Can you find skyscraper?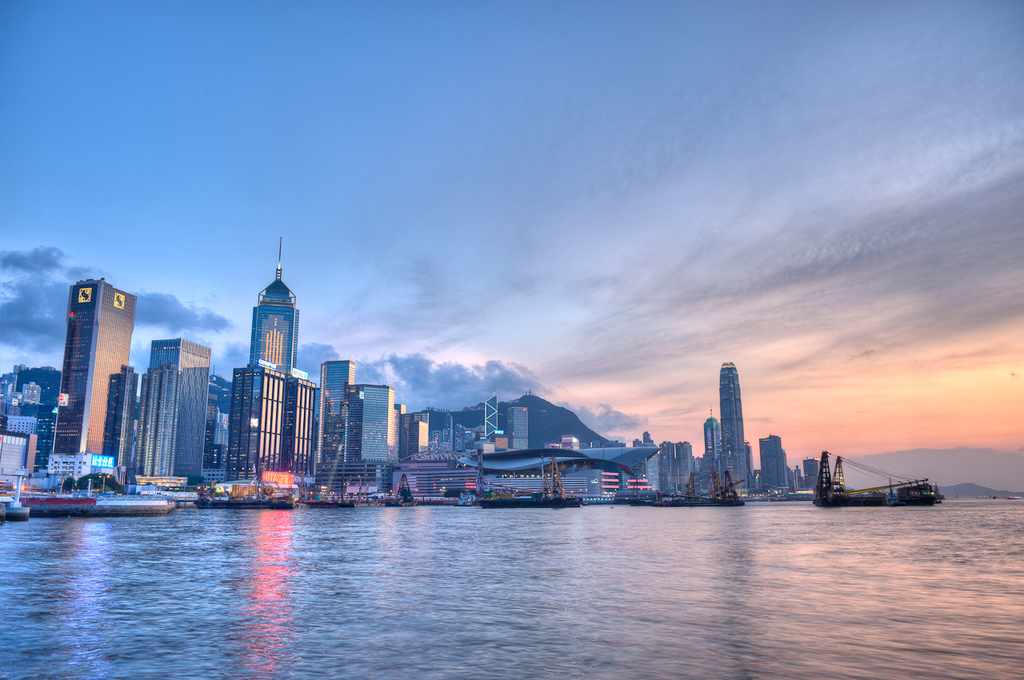
Yes, bounding box: [482, 401, 536, 456].
